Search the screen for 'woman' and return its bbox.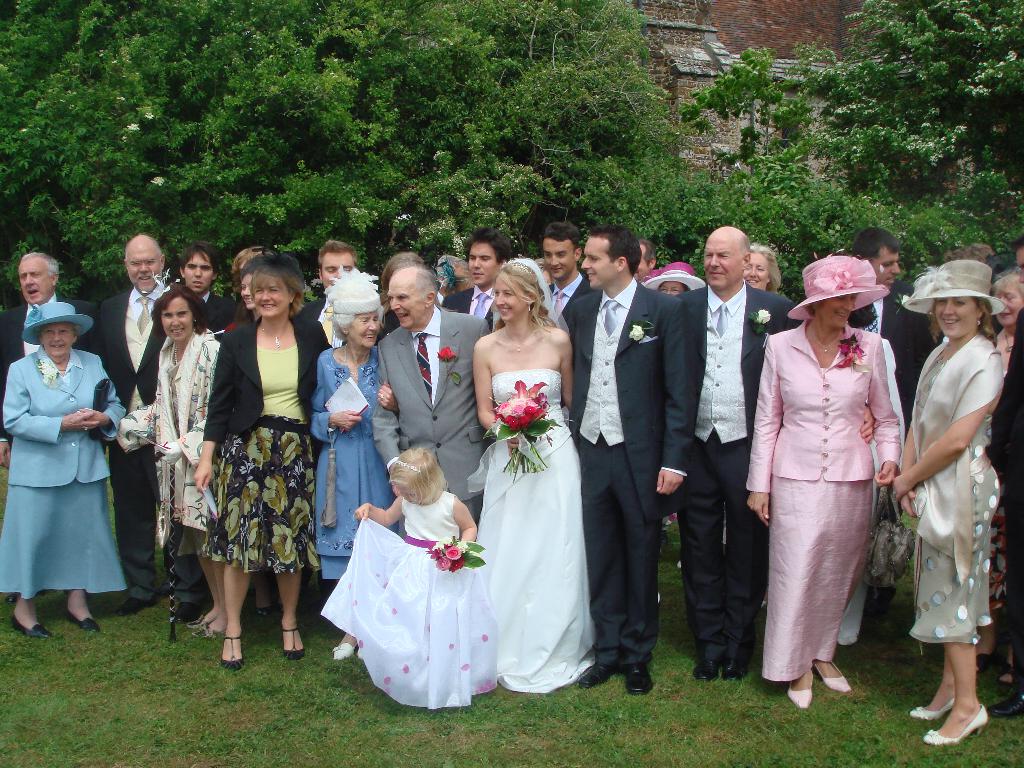
Found: l=309, t=267, r=403, b=660.
